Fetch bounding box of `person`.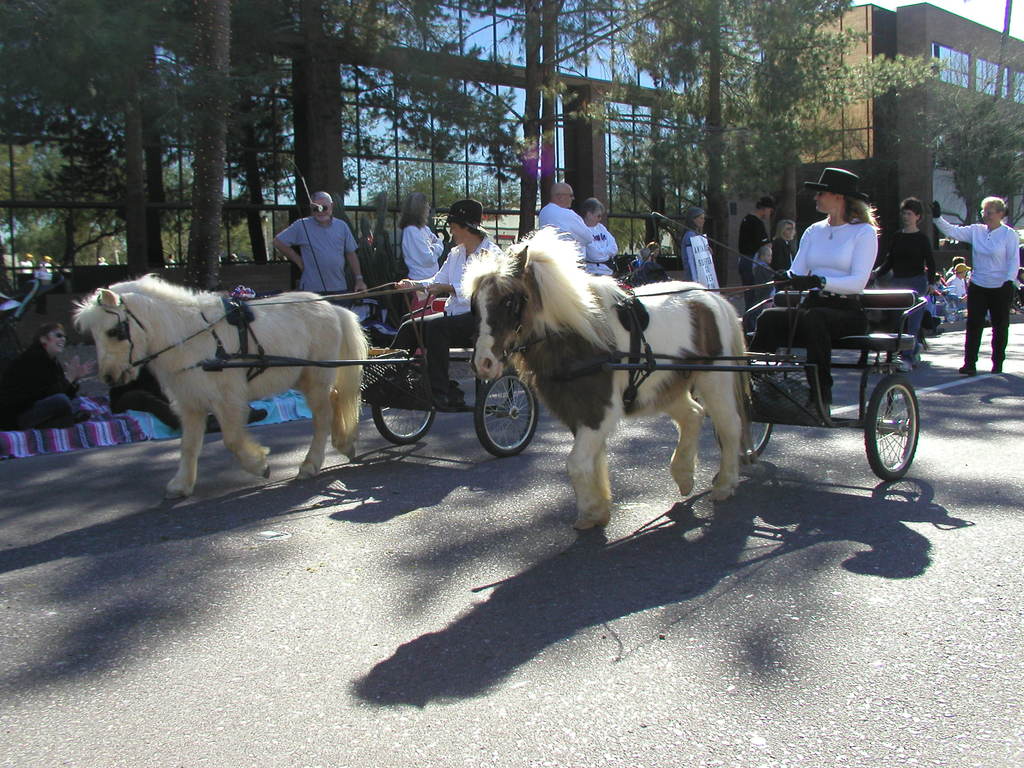
Bbox: box(0, 317, 91, 437).
